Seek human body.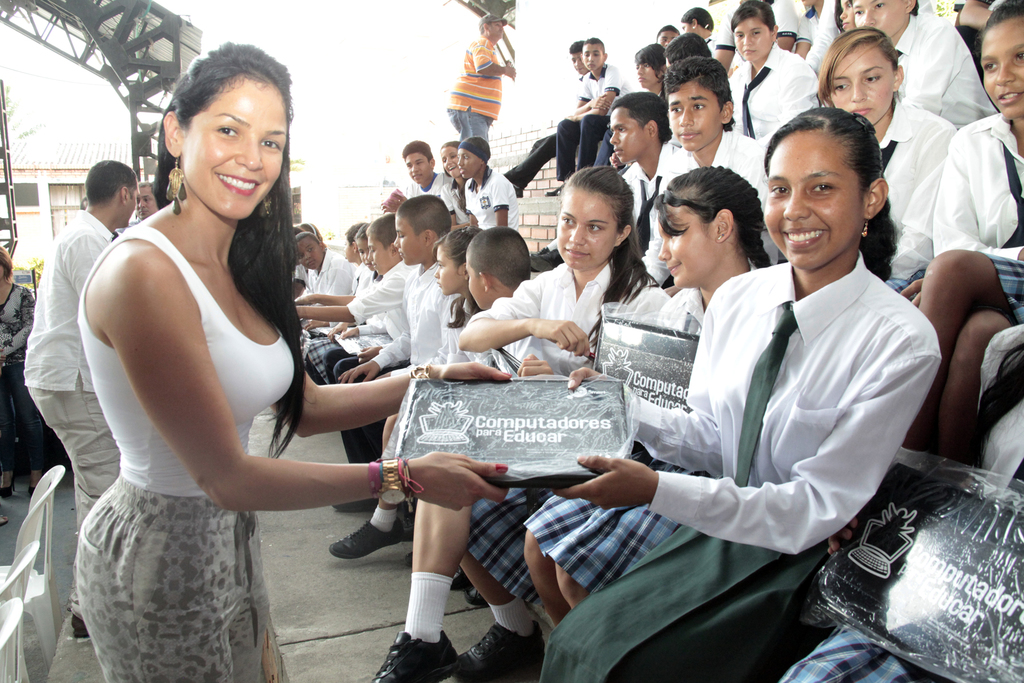
select_region(731, 40, 822, 143).
